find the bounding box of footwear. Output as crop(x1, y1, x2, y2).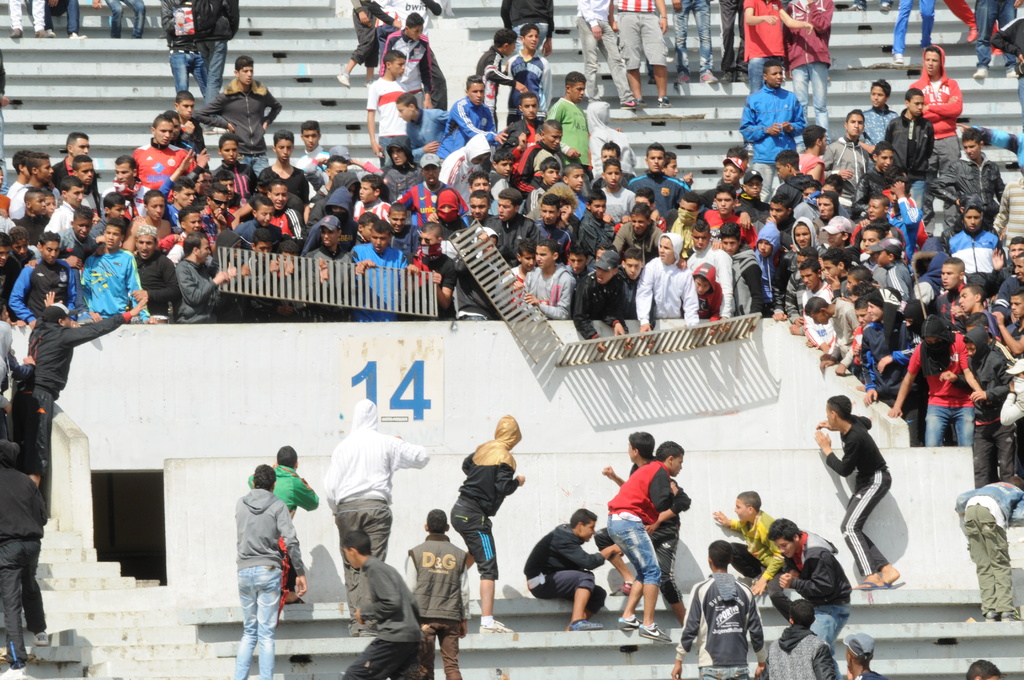
crop(335, 73, 350, 86).
